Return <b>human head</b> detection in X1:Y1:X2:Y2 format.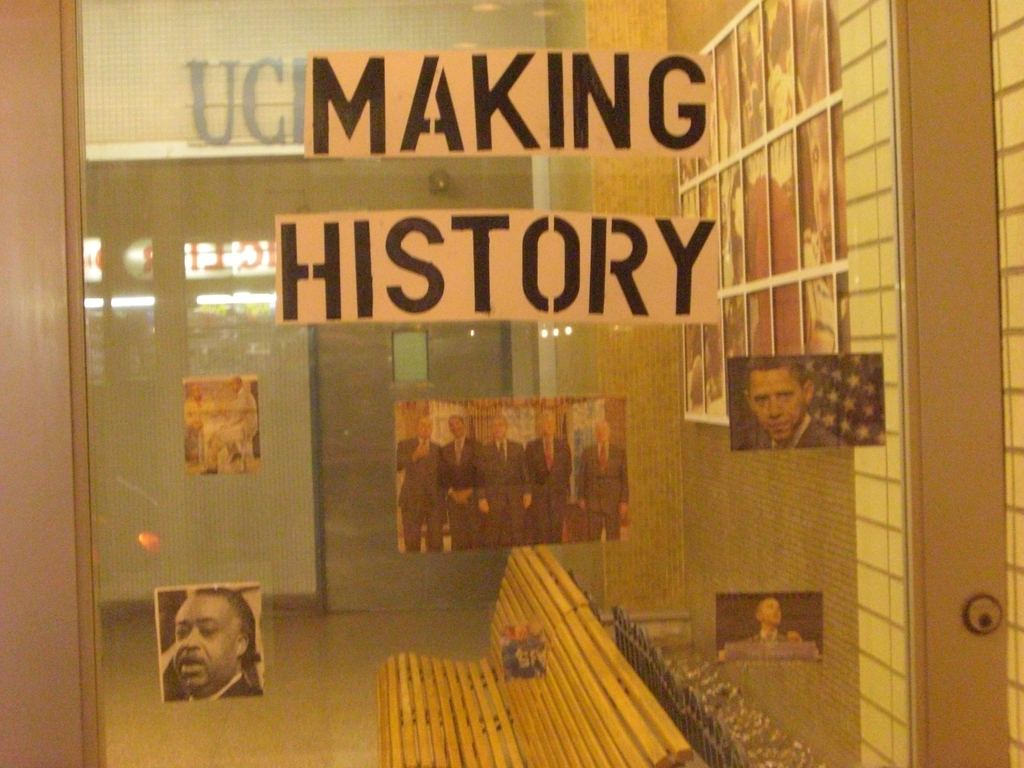
591:415:610:438.
